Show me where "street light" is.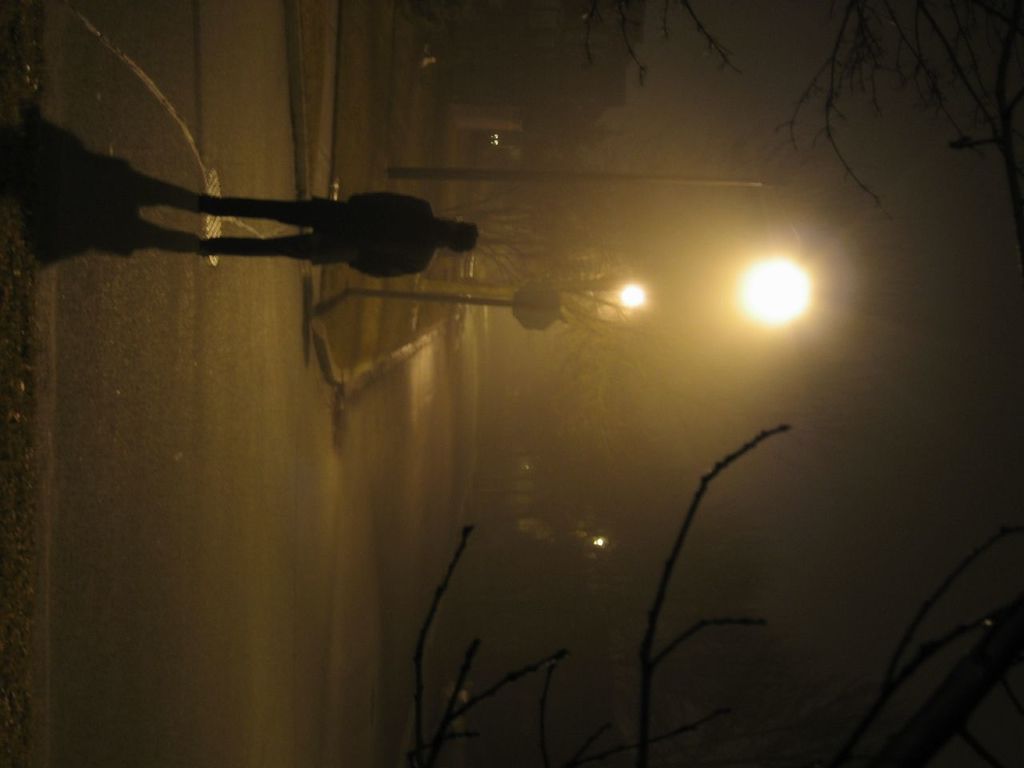
"street light" is at 378 171 817 334.
